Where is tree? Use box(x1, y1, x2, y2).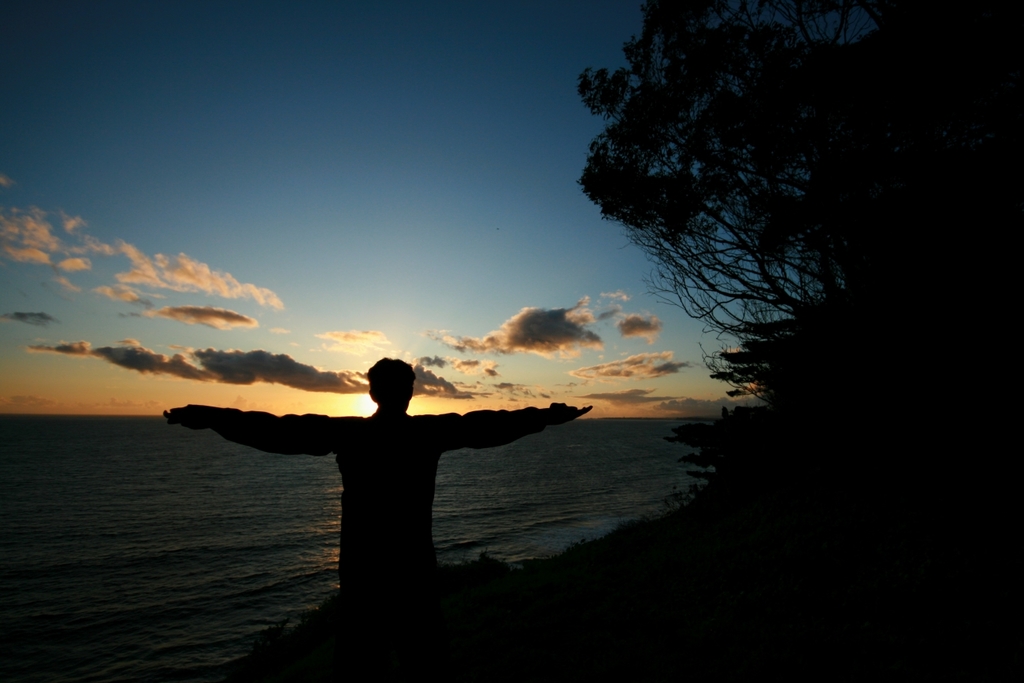
box(575, 24, 908, 440).
